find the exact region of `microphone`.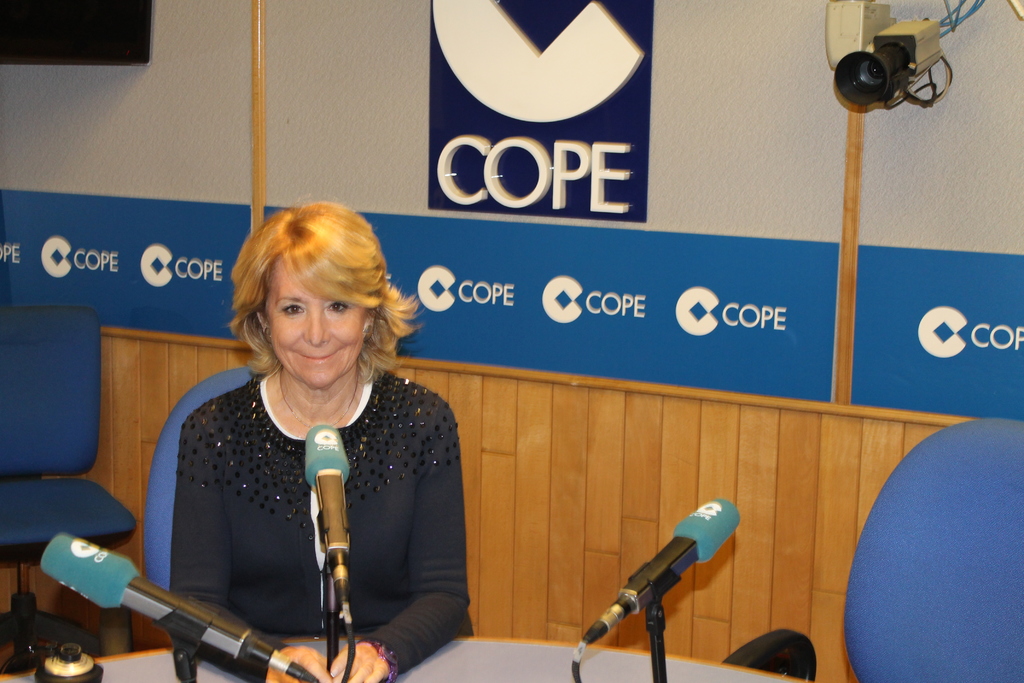
Exact region: Rect(301, 424, 355, 618).
